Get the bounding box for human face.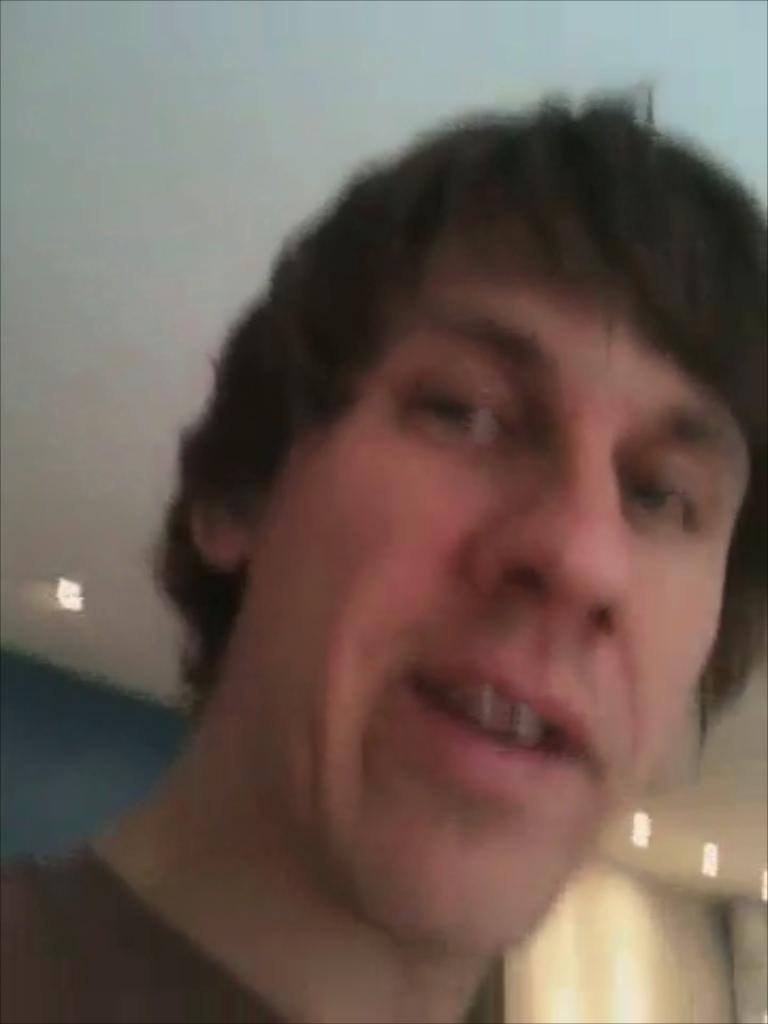
{"x1": 235, "y1": 218, "x2": 749, "y2": 962}.
